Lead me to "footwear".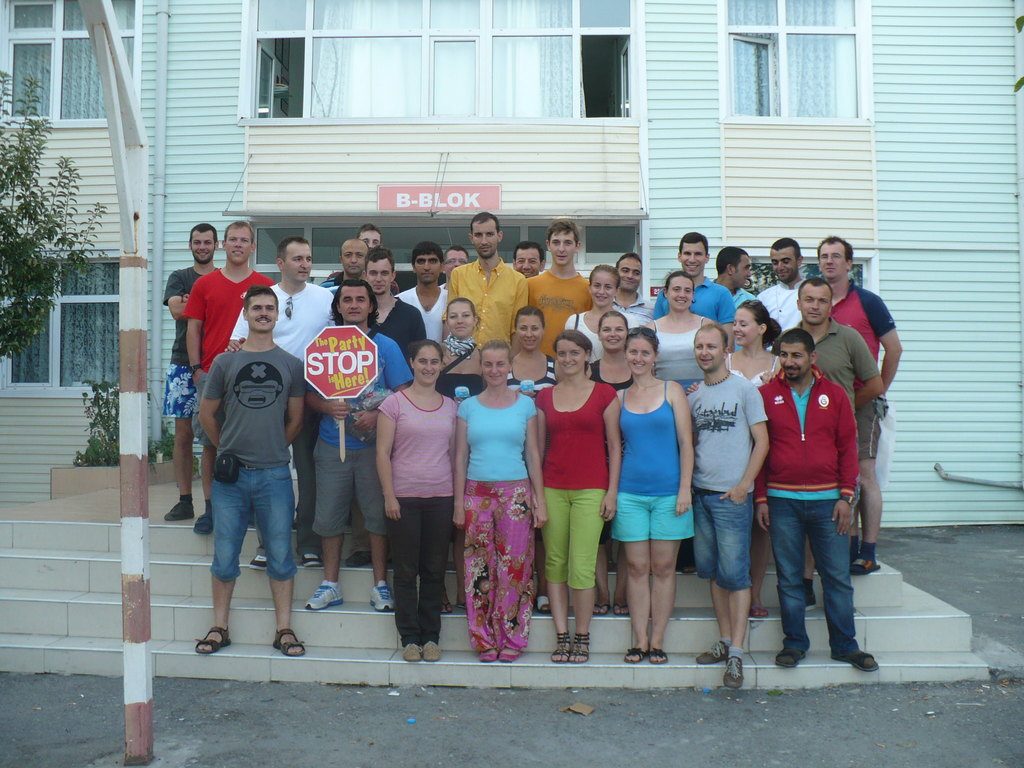
Lead to 367, 584, 389, 614.
